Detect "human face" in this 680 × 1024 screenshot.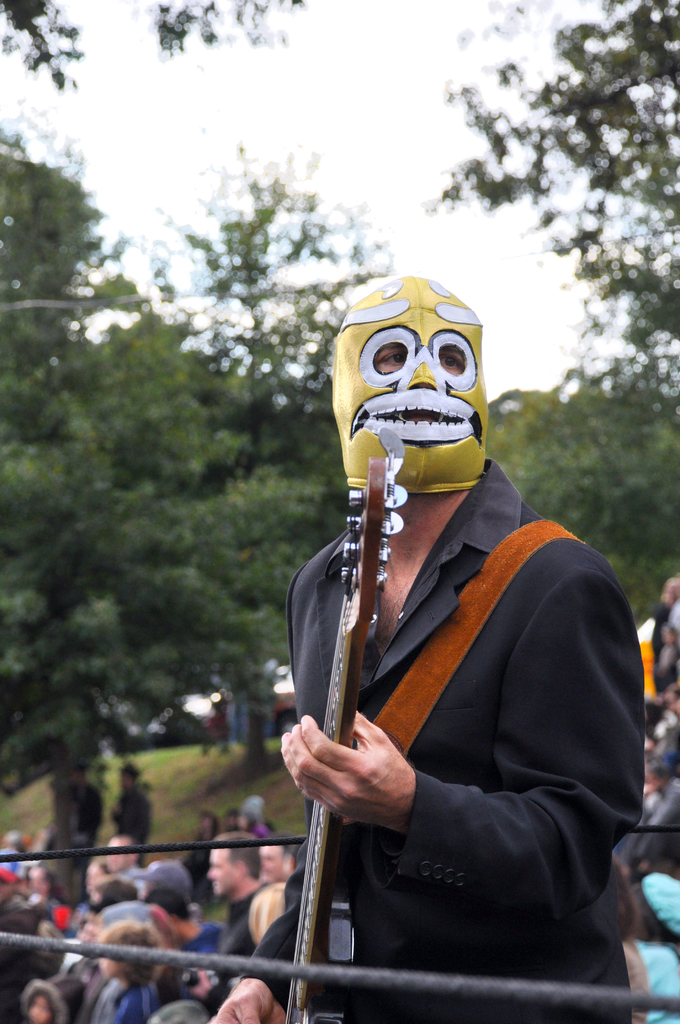
Detection: [x1=332, y1=296, x2=488, y2=497].
